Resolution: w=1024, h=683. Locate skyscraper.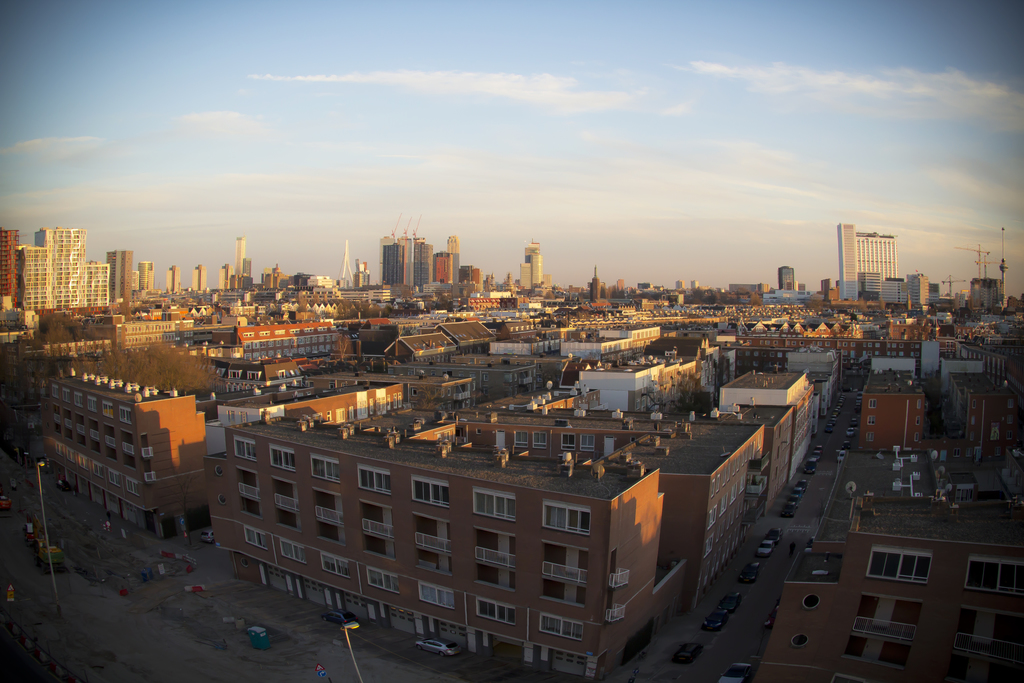
[208,360,756,682].
